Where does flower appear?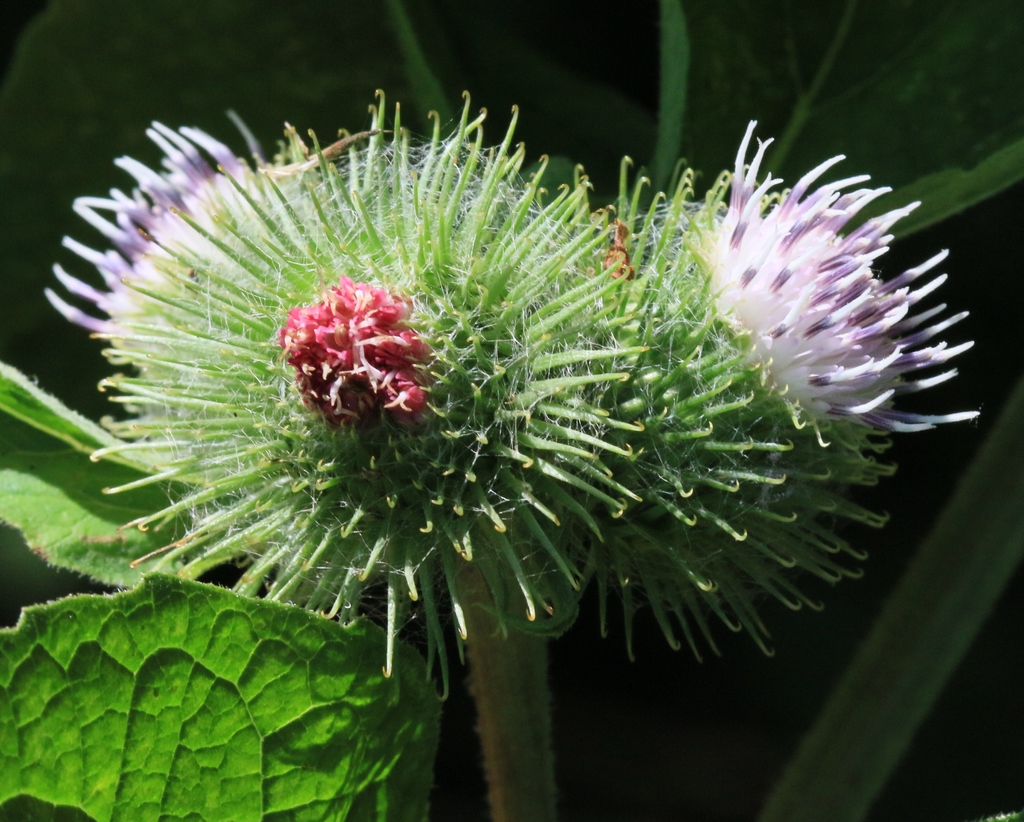
Appears at (706, 117, 987, 442).
